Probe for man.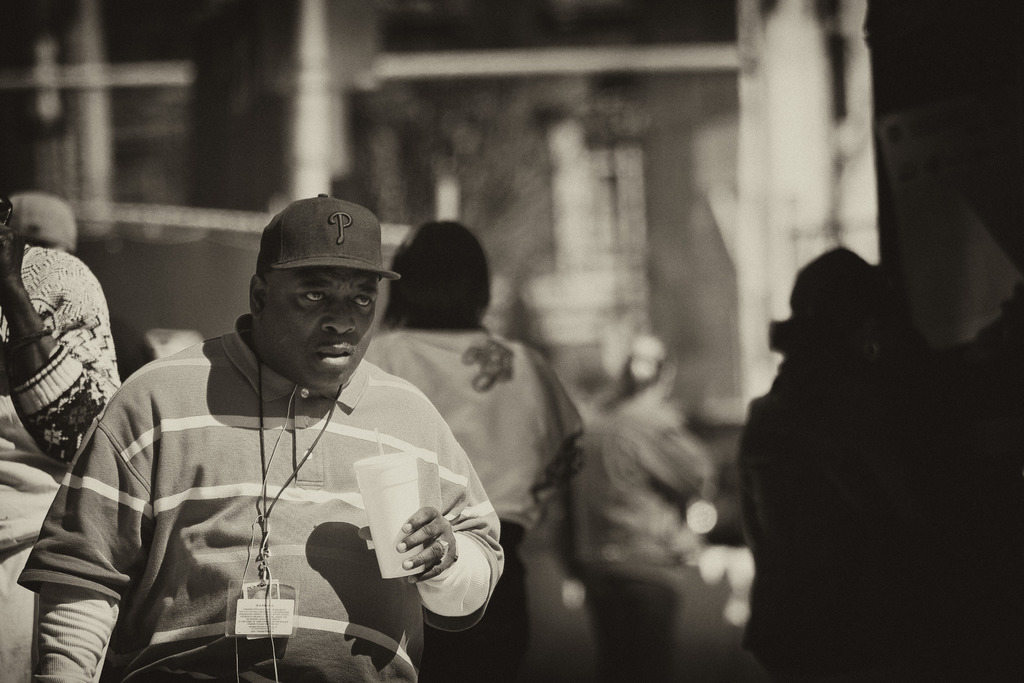
Probe result: x1=21 y1=193 x2=506 y2=682.
